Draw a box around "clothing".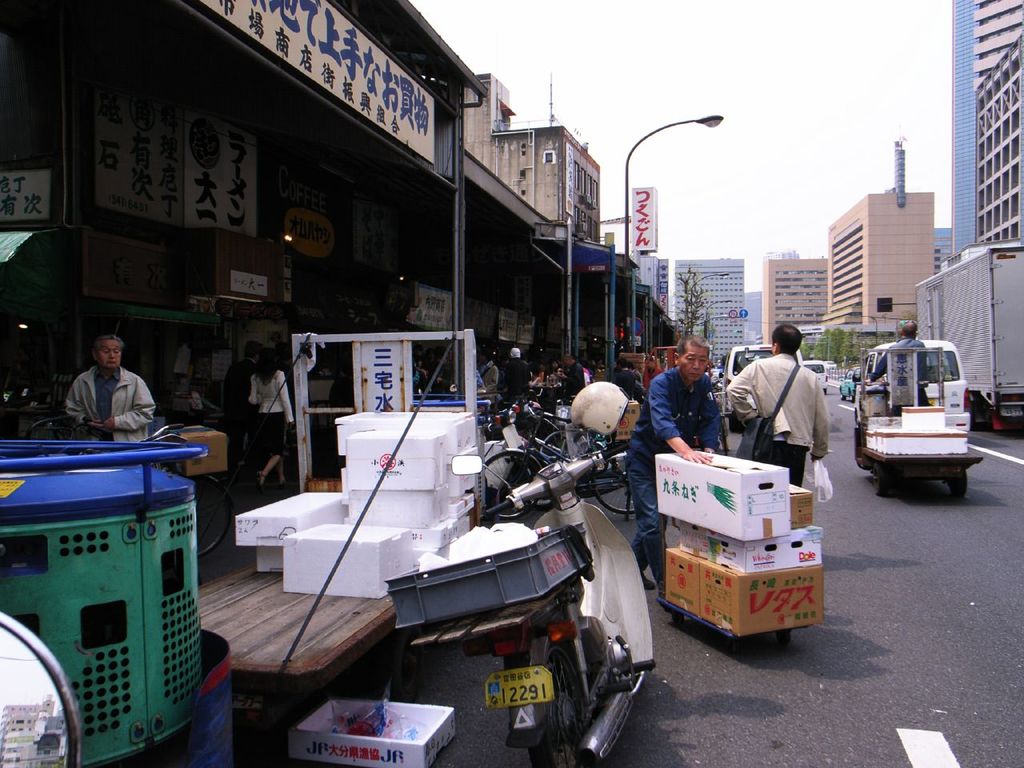
rect(503, 360, 526, 398).
